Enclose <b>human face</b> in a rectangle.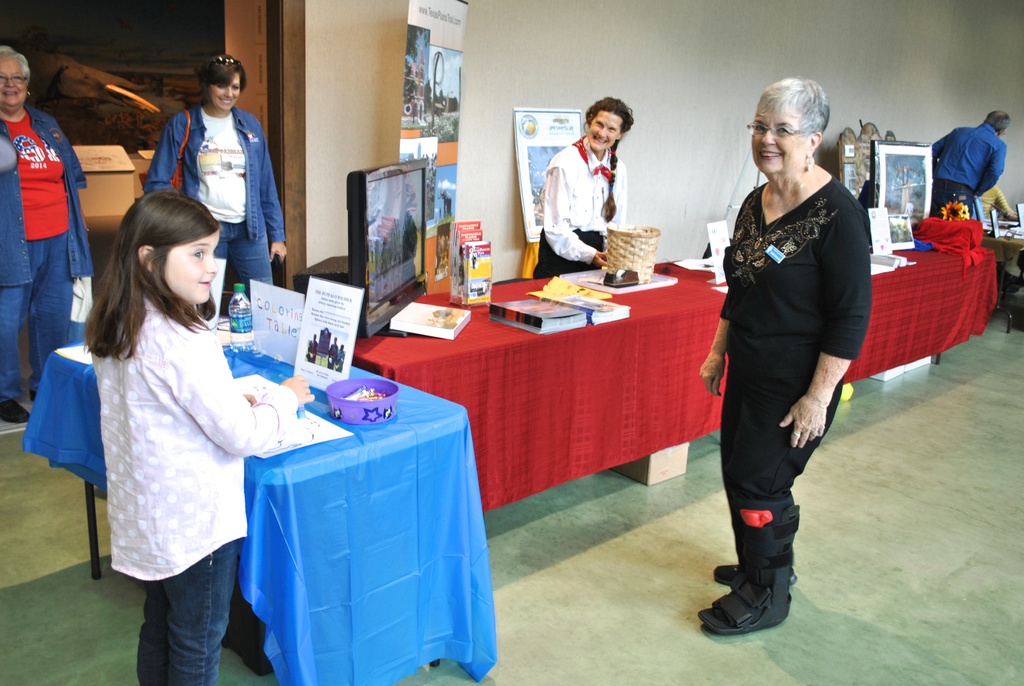
751,113,806,173.
